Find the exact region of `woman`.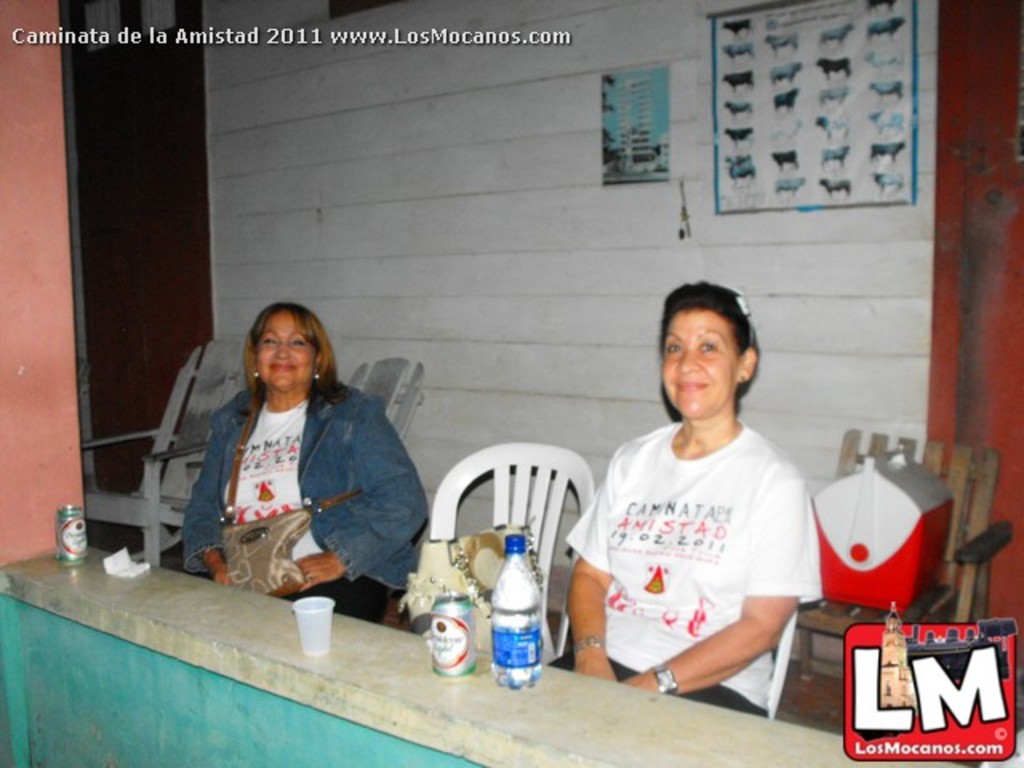
Exact region: (173,290,410,638).
